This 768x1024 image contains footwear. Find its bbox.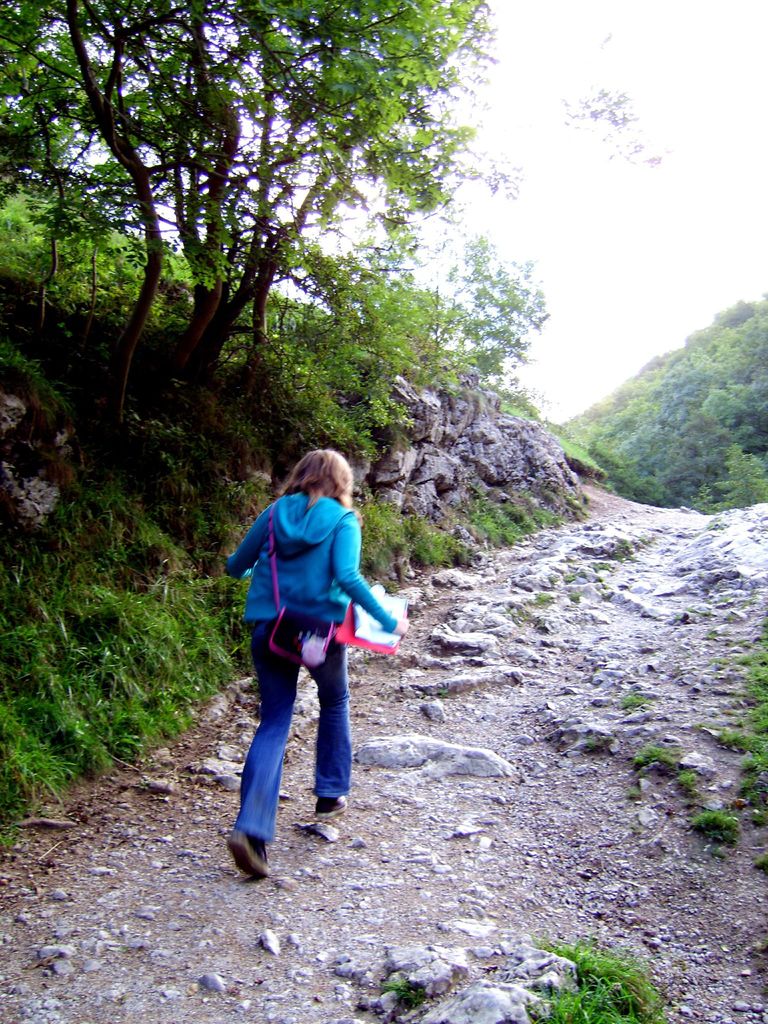
select_region(231, 829, 269, 879).
